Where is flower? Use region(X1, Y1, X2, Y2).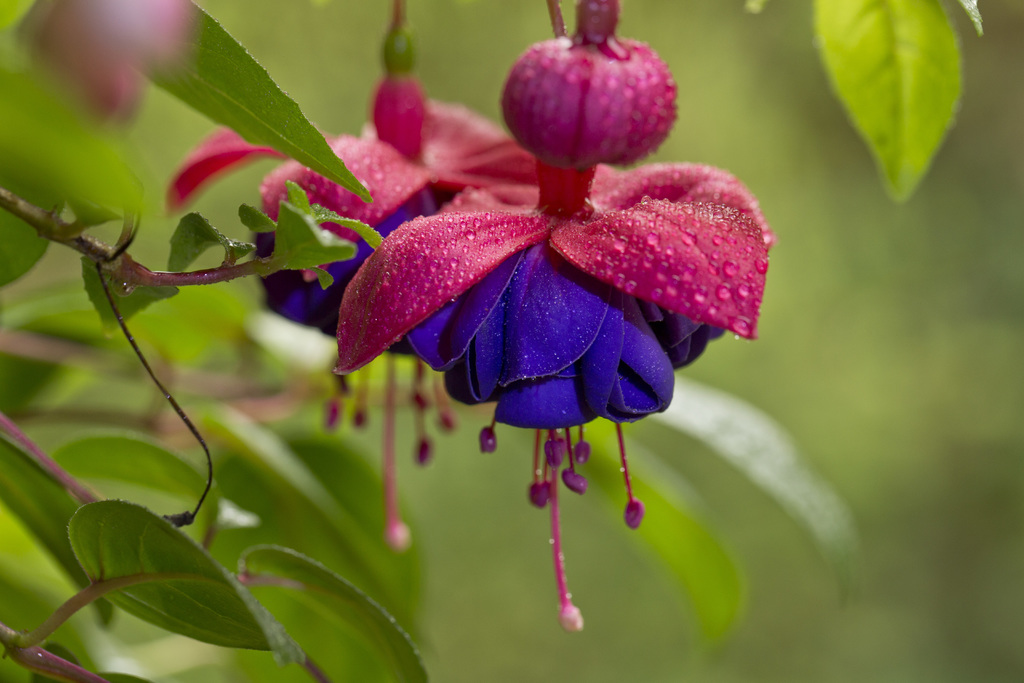
region(334, 31, 770, 635).
